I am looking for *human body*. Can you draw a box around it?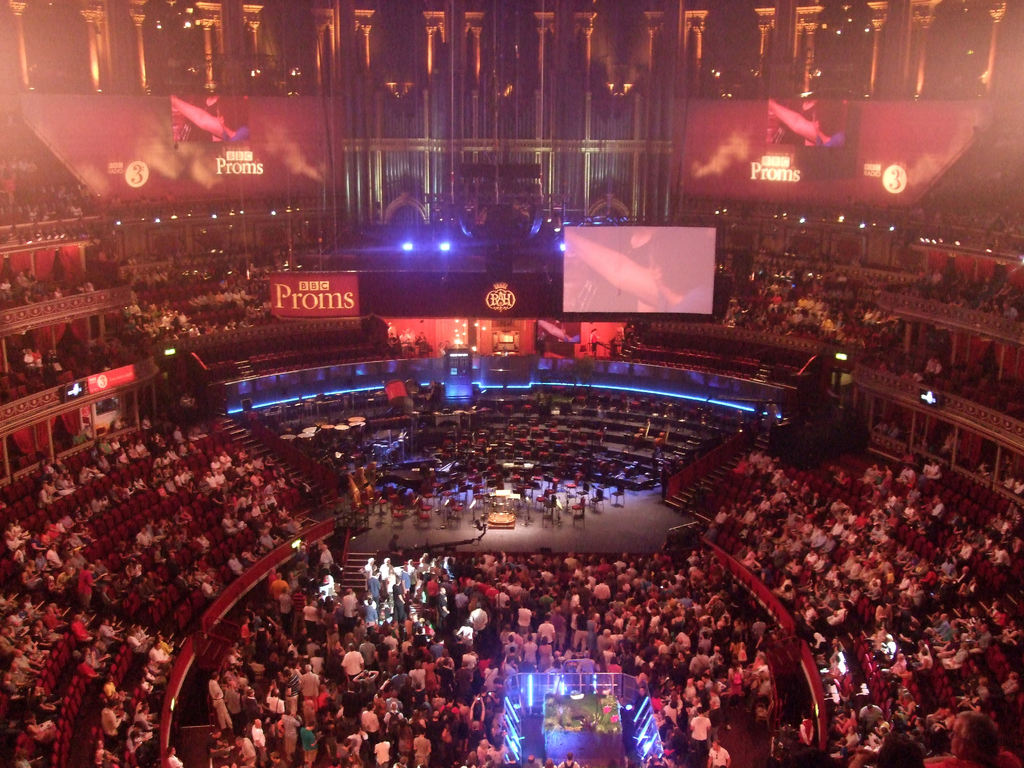
Sure, the bounding box is [506,659,517,669].
